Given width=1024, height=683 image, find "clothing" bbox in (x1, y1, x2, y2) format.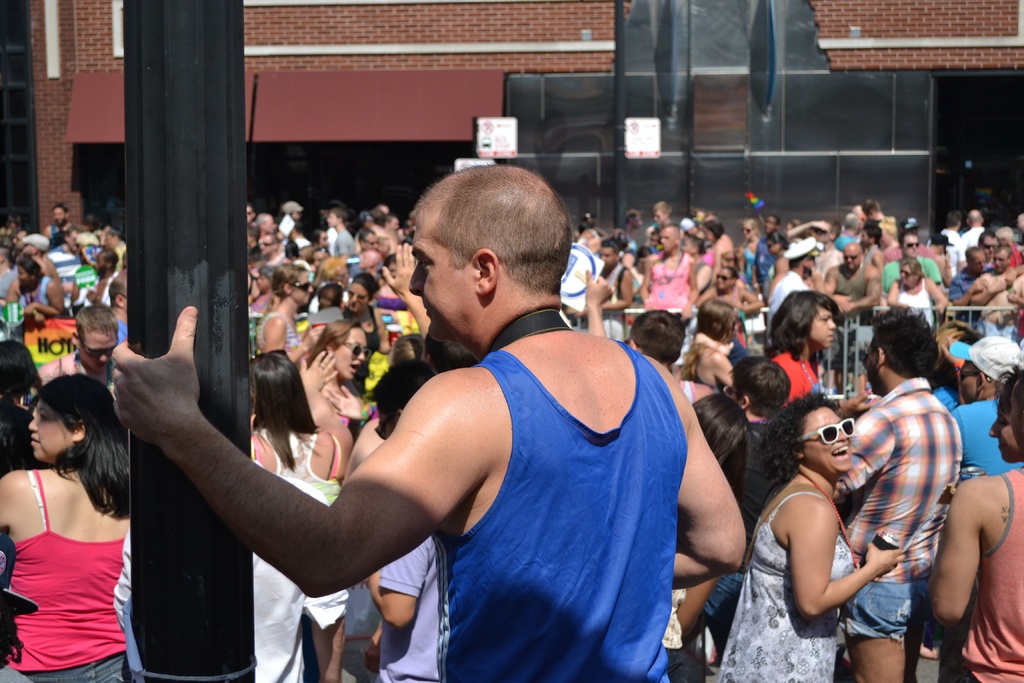
(939, 403, 1014, 470).
